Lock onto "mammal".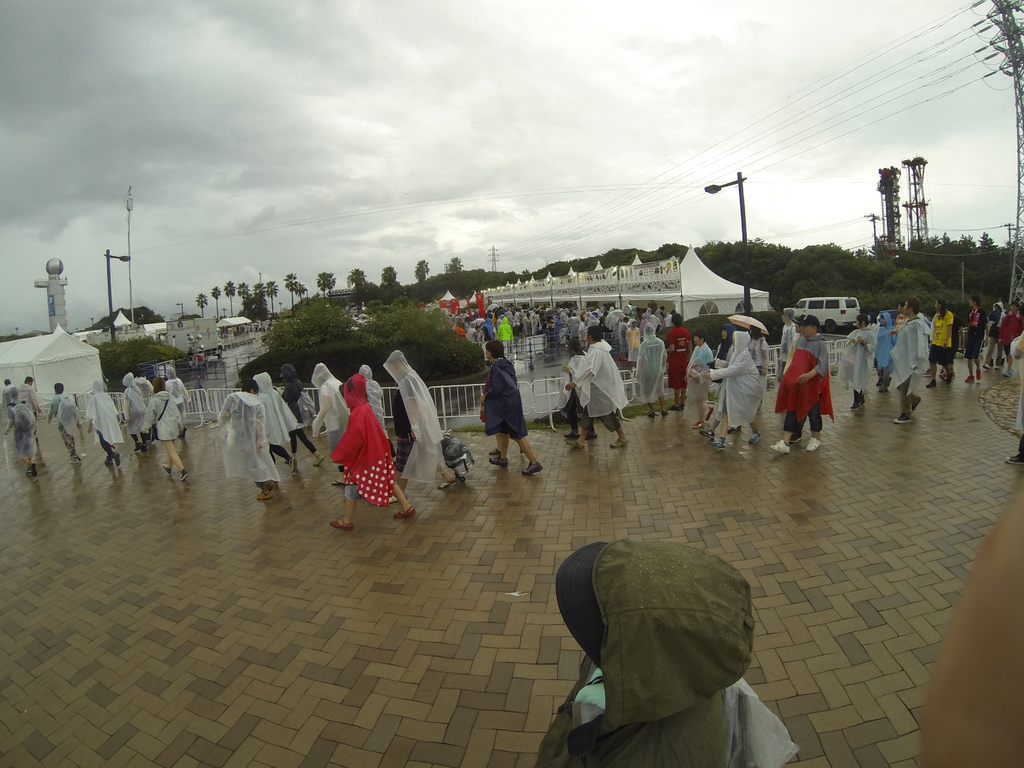
Locked: BBox(1007, 325, 1023, 467).
